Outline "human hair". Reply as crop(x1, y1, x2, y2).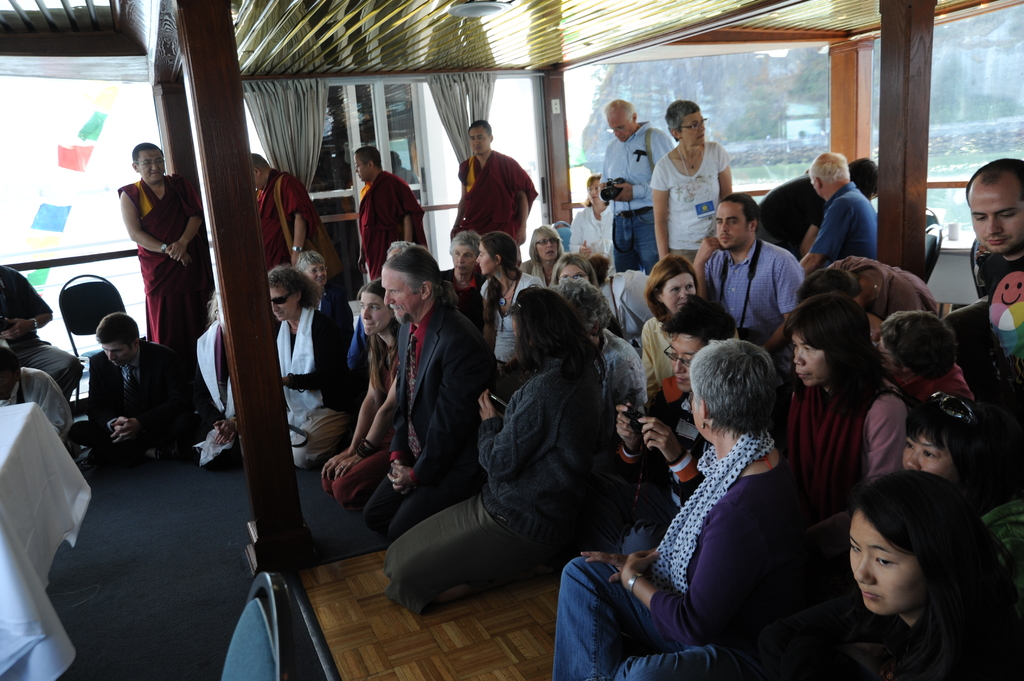
crop(772, 289, 888, 423).
